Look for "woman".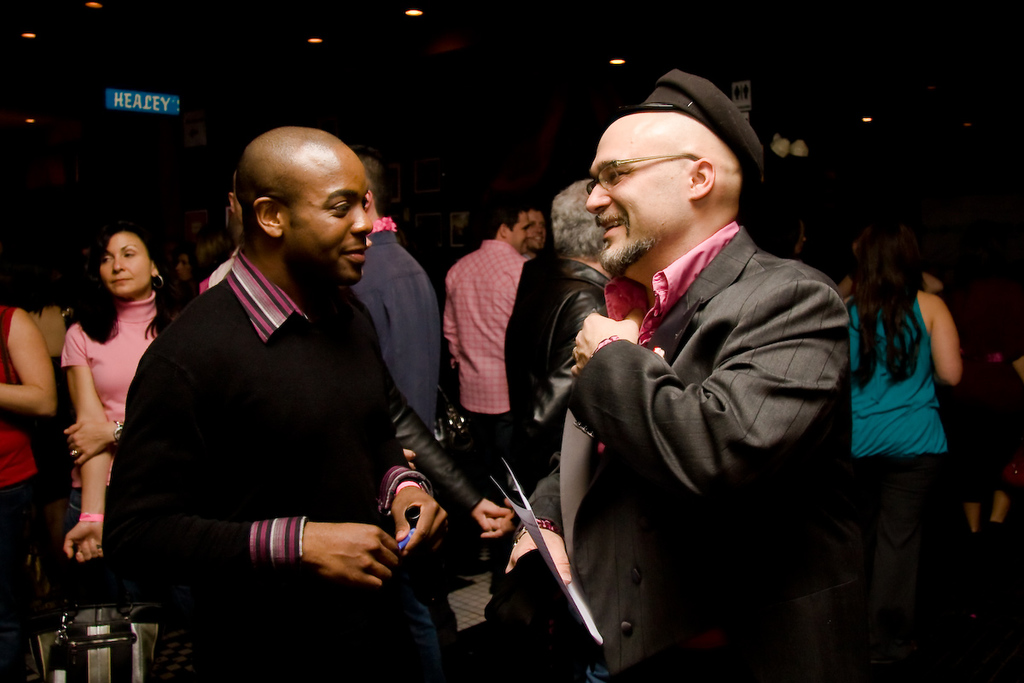
Found: [x1=21, y1=177, x2=172, y2=628].
